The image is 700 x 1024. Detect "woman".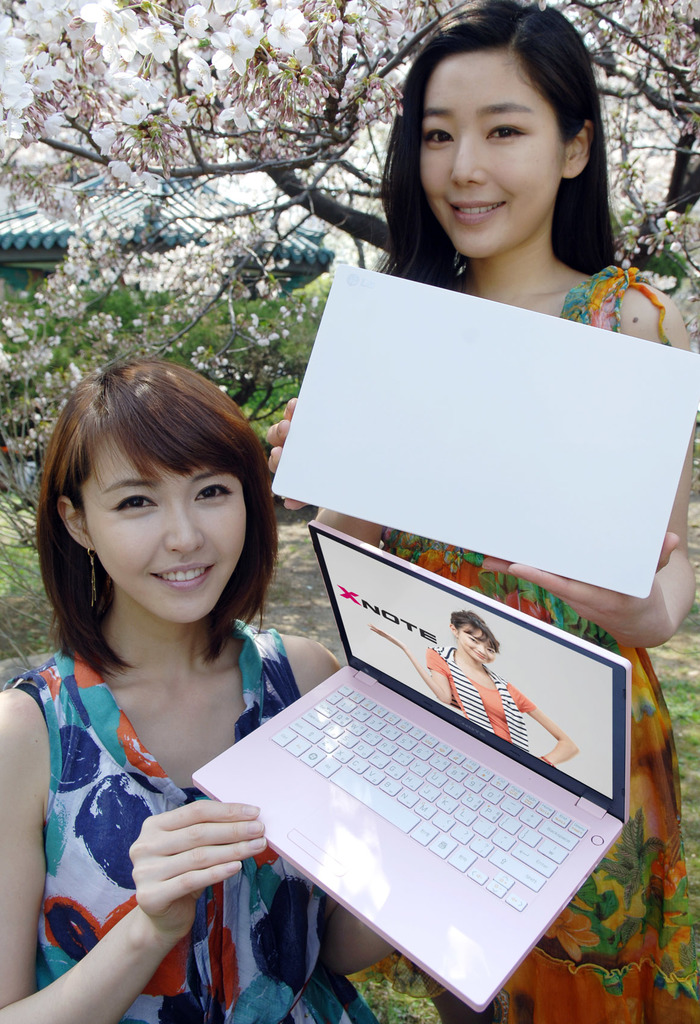
Detection: 0 326 335 1023.
